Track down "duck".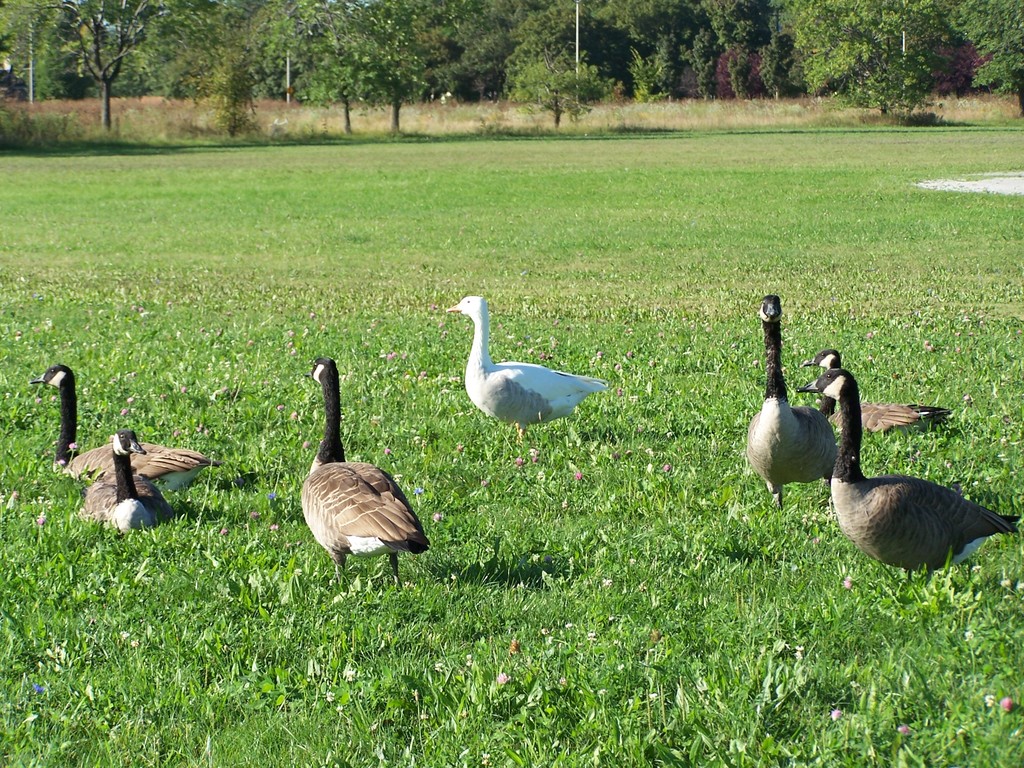
Tracked to select_region(805, 342, 947, 448).
